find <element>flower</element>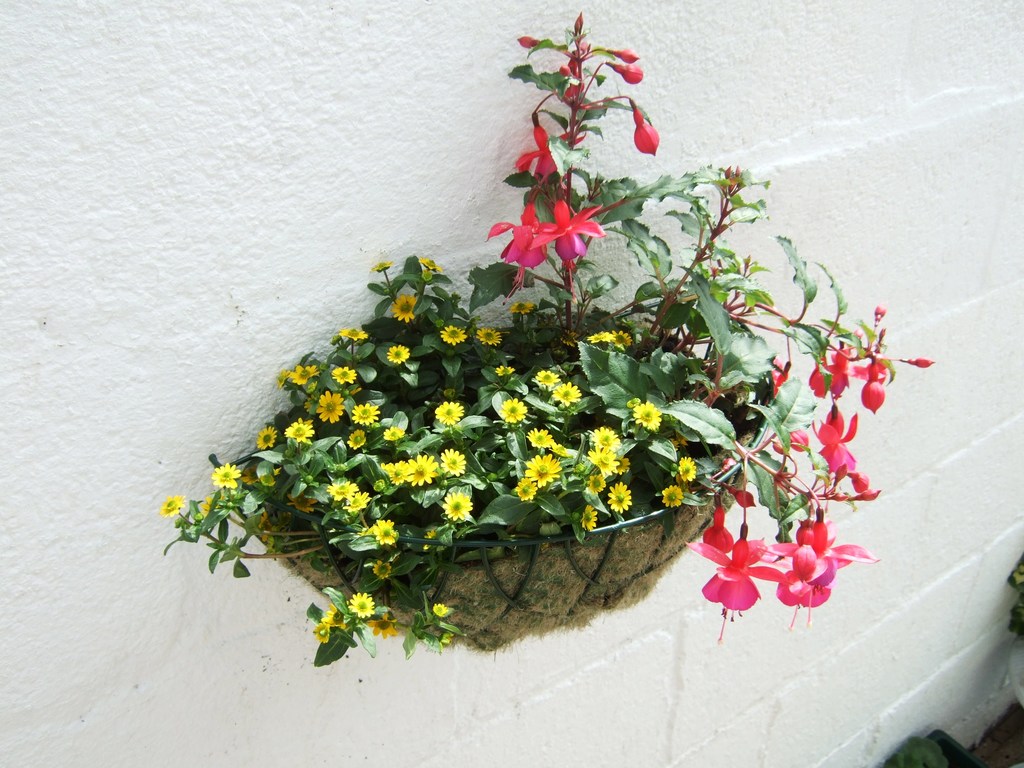
x1=257, y1=513, x2=276, y2=542
